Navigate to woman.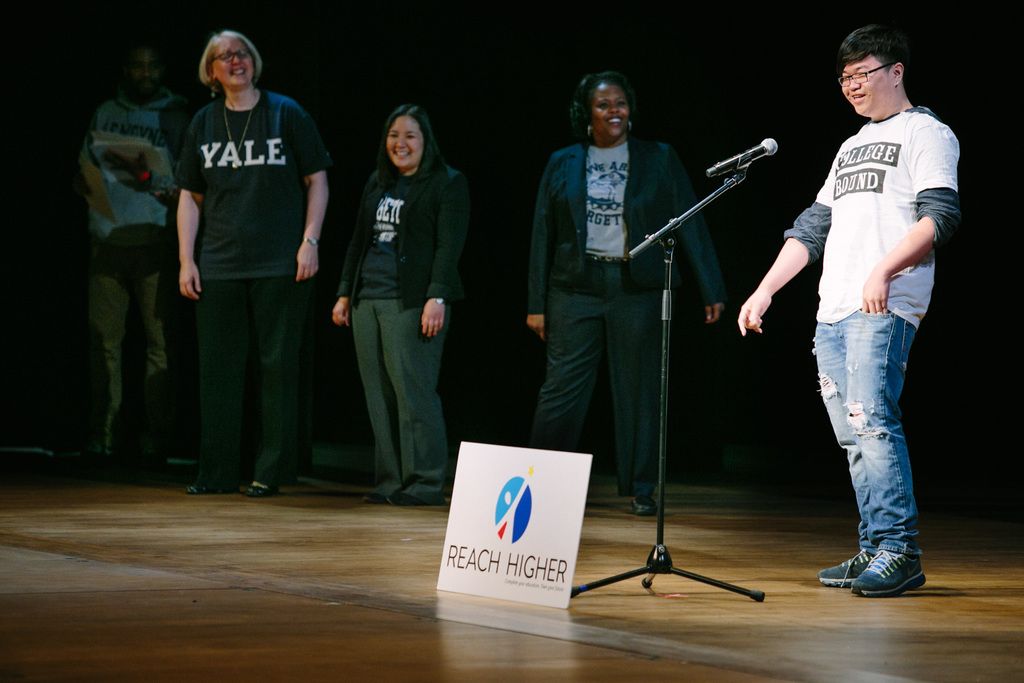
Navigation target: 171,32,332,502.
